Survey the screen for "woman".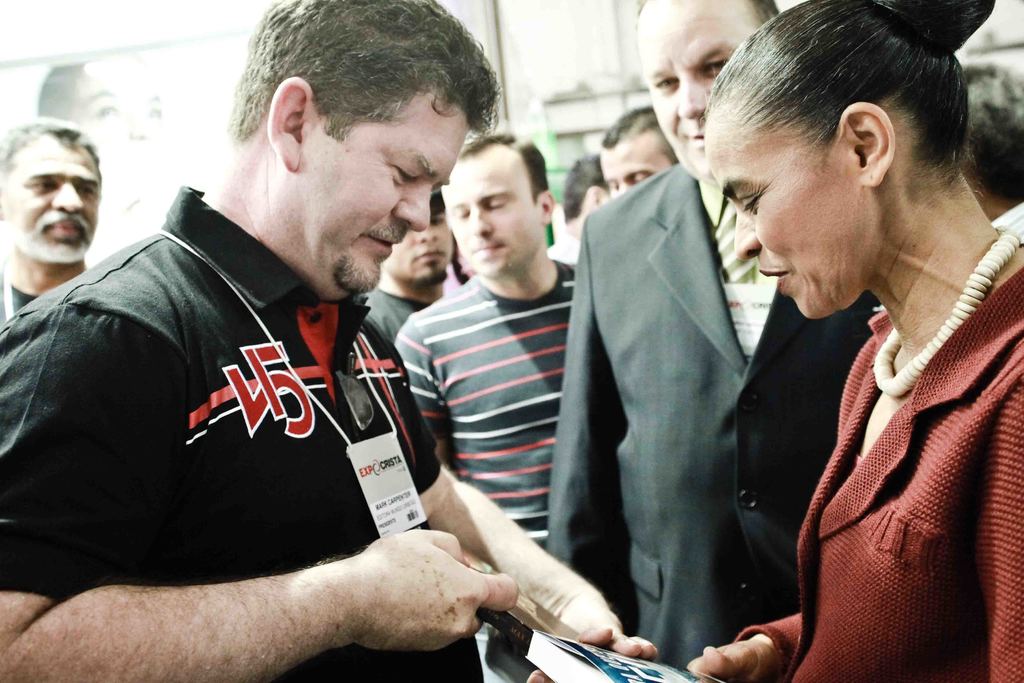
Survey found: BBox(707, 21, 1023, 677).
